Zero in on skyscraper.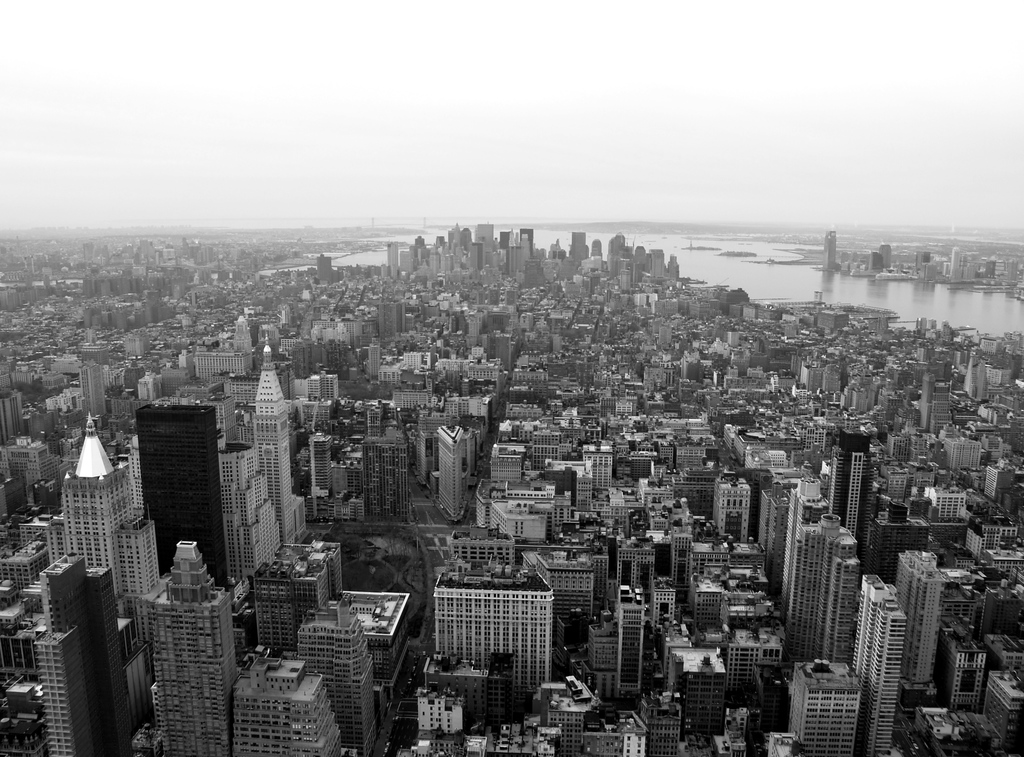
Zeroed in: BBox(79, 356, 106, 405).
